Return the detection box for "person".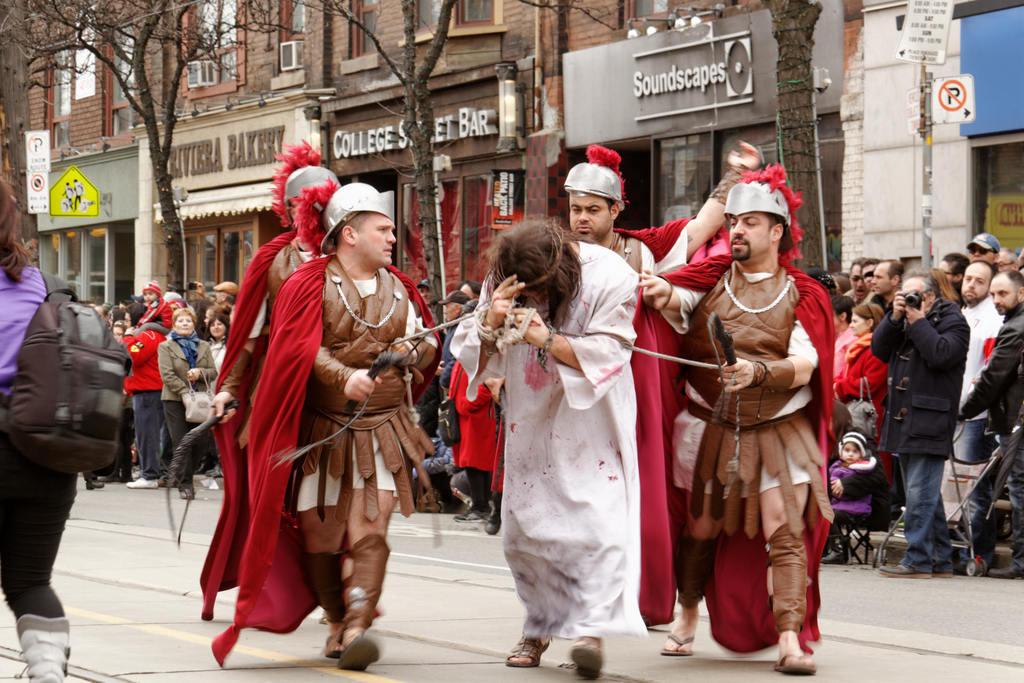
{"left": 563, "top": 145, "right": 758, "bottom": 612}.
